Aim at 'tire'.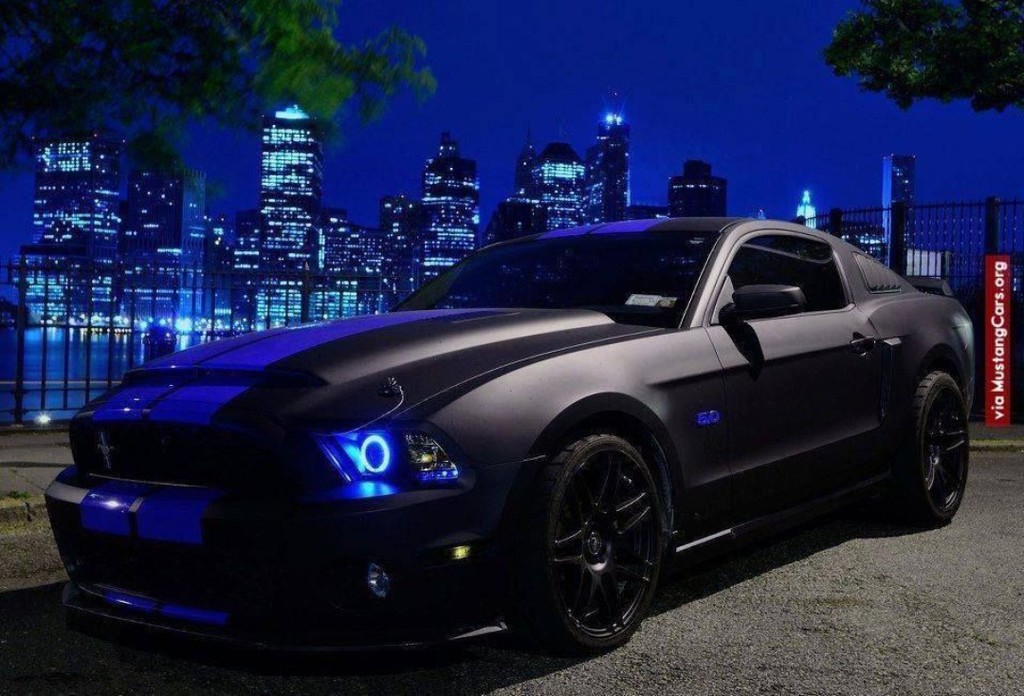
Aimed at bbox=(504, 431, 667, 655).
